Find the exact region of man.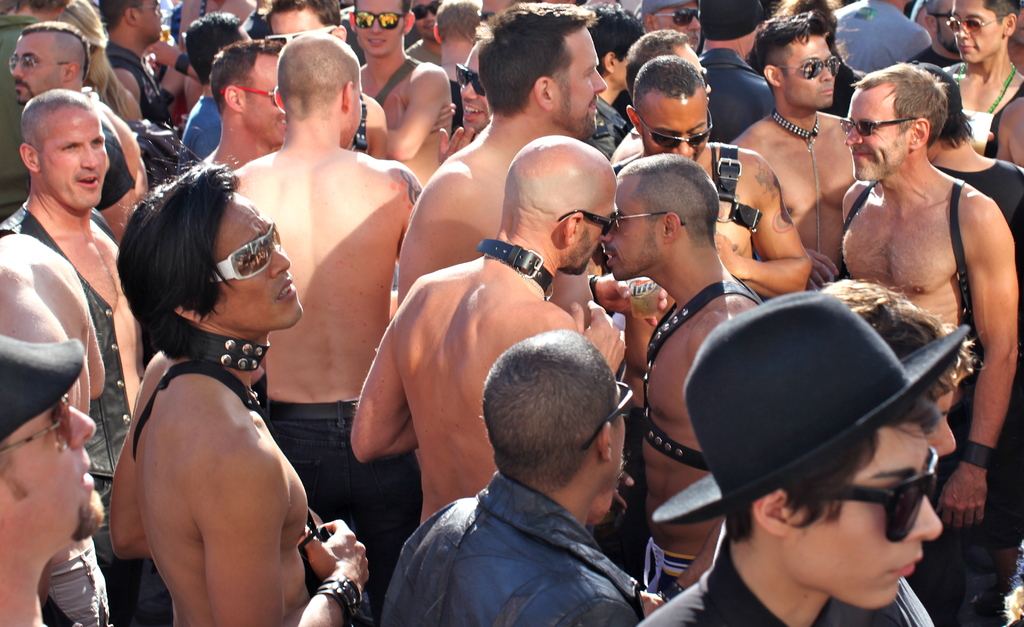
Exact region: bbox(352, 143, 620, 586).
